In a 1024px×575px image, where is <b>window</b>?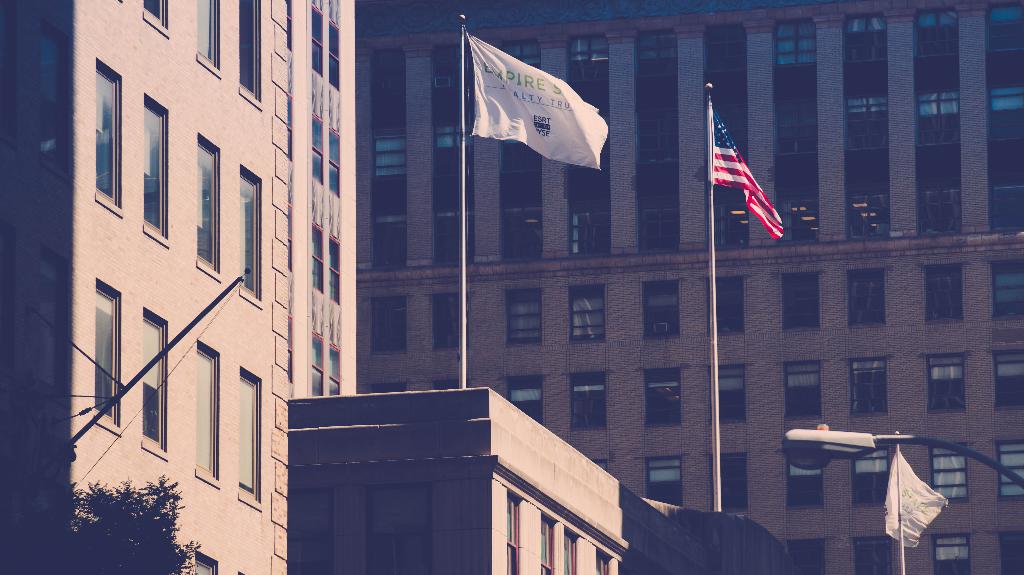
rect(92, 281, 125, 423).
